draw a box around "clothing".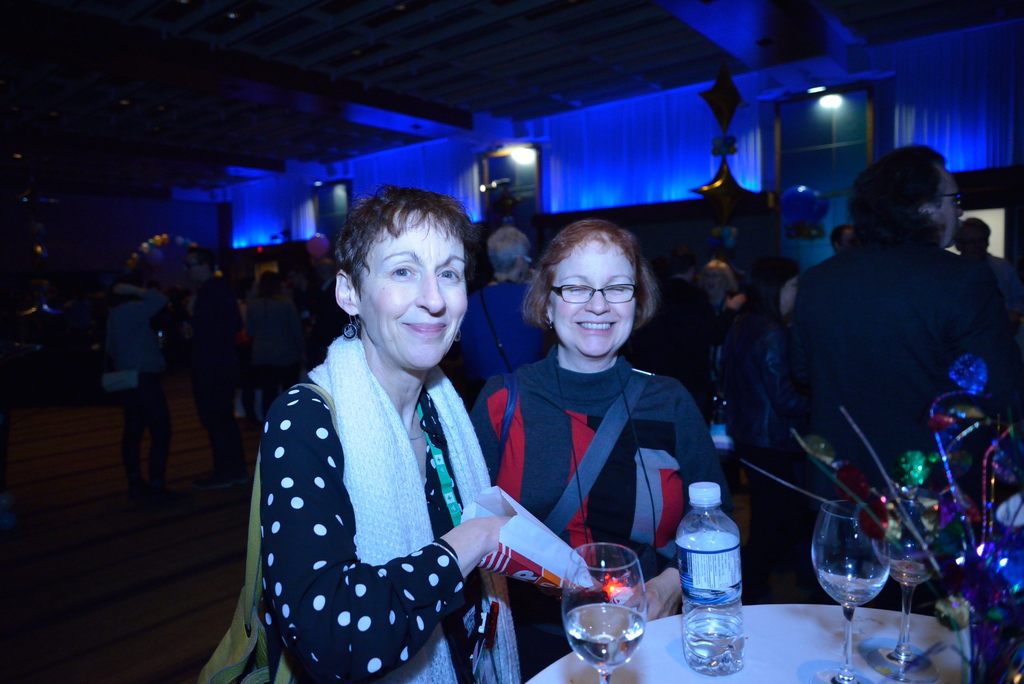
[x1=101, y1=290, x2=169, y2=491].
